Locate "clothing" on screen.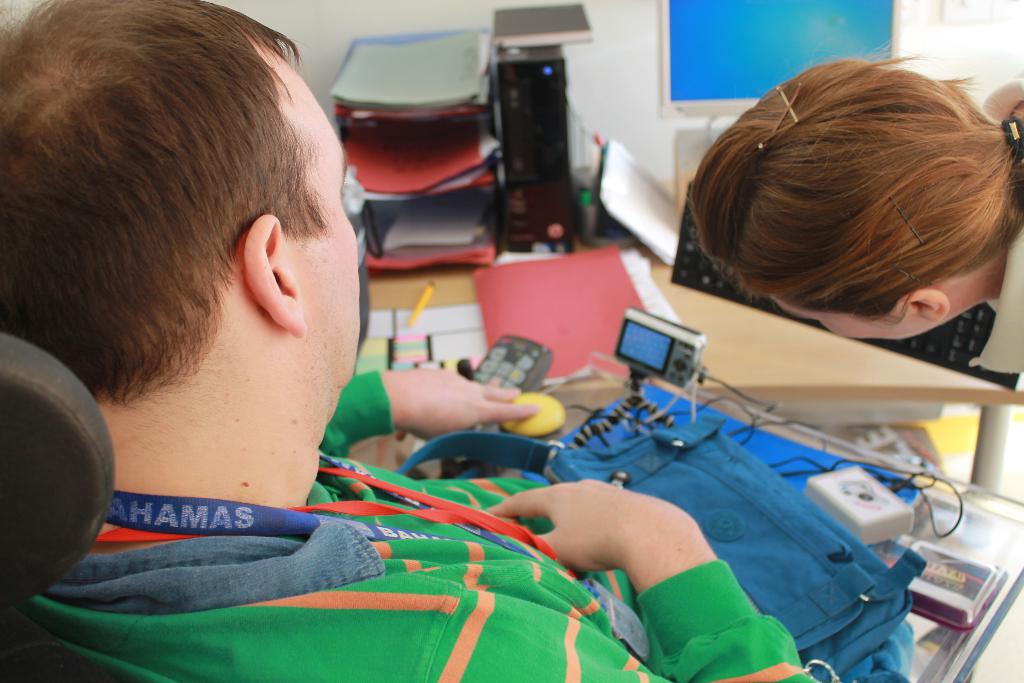
On screen at select_region(21, 370, 822, 682).
